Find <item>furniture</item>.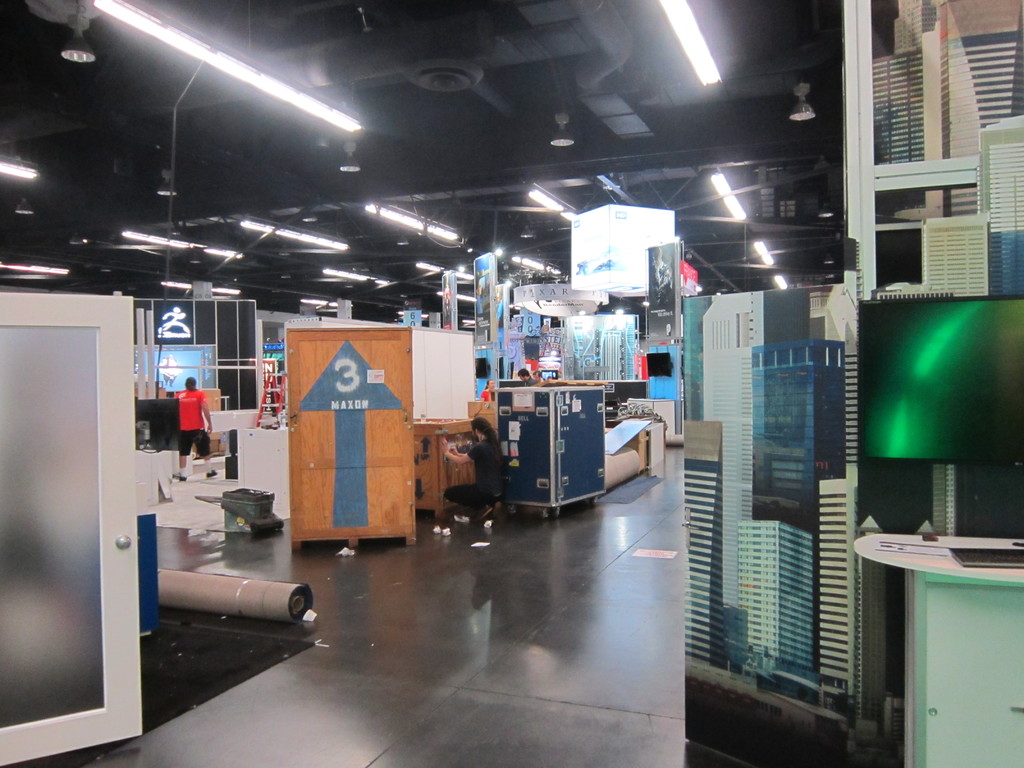
pyautogui.locateOnScreen(186, 386, 223, 459).
